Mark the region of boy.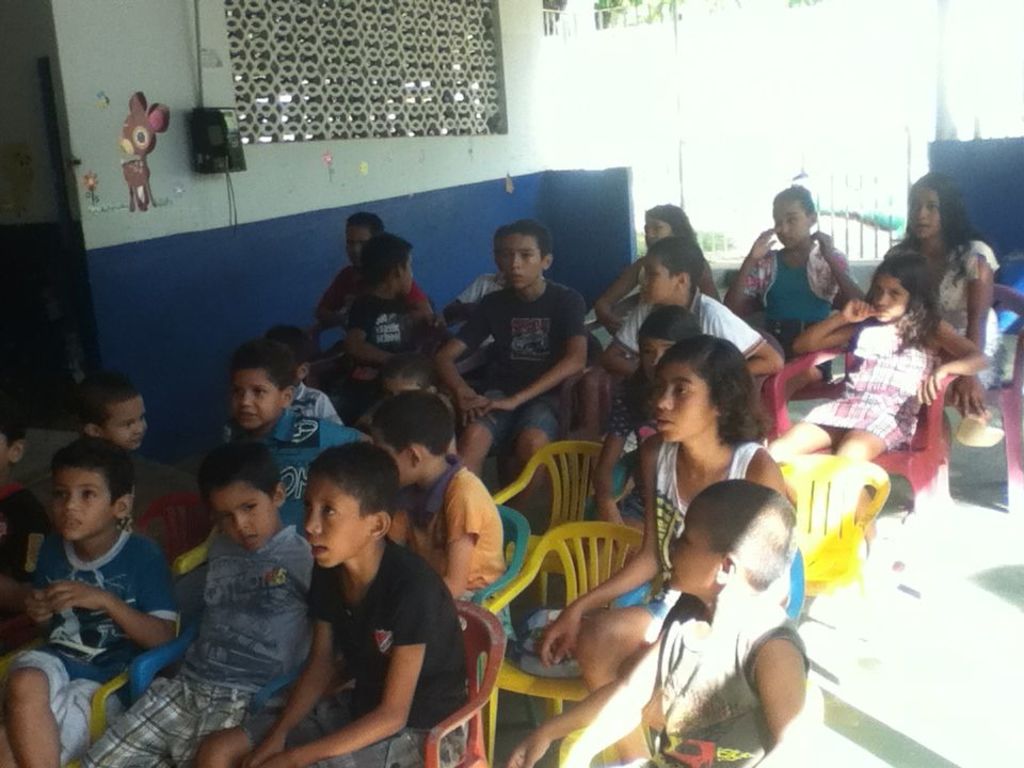
Region: pyautogui.locateOnScreen(341, 234, 419, 426).
